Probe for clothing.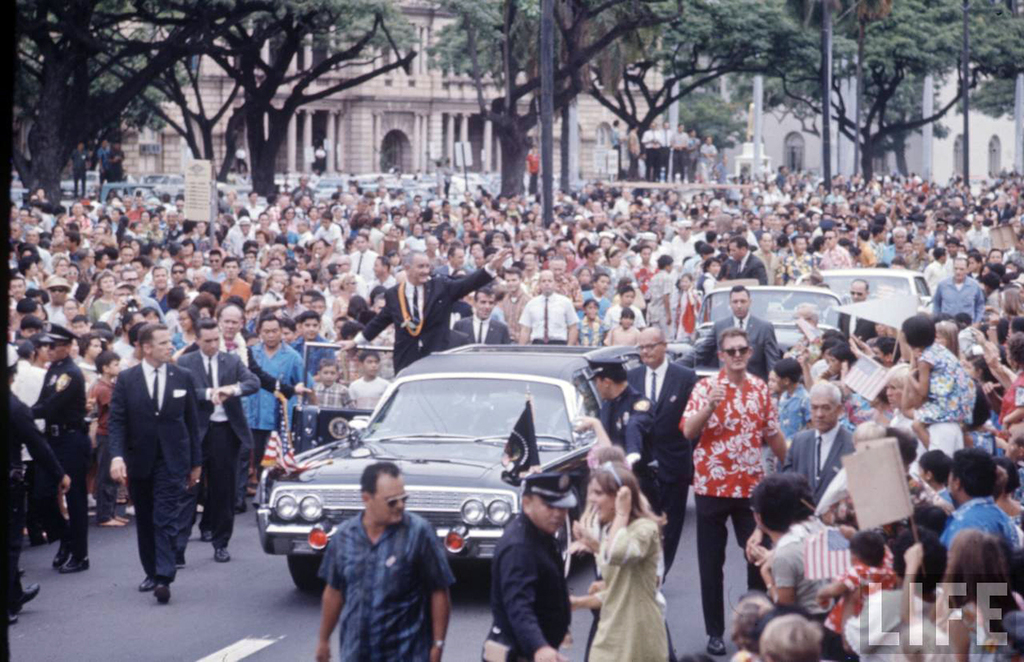
Probe result: detection(939, 497, 1023, 554).
